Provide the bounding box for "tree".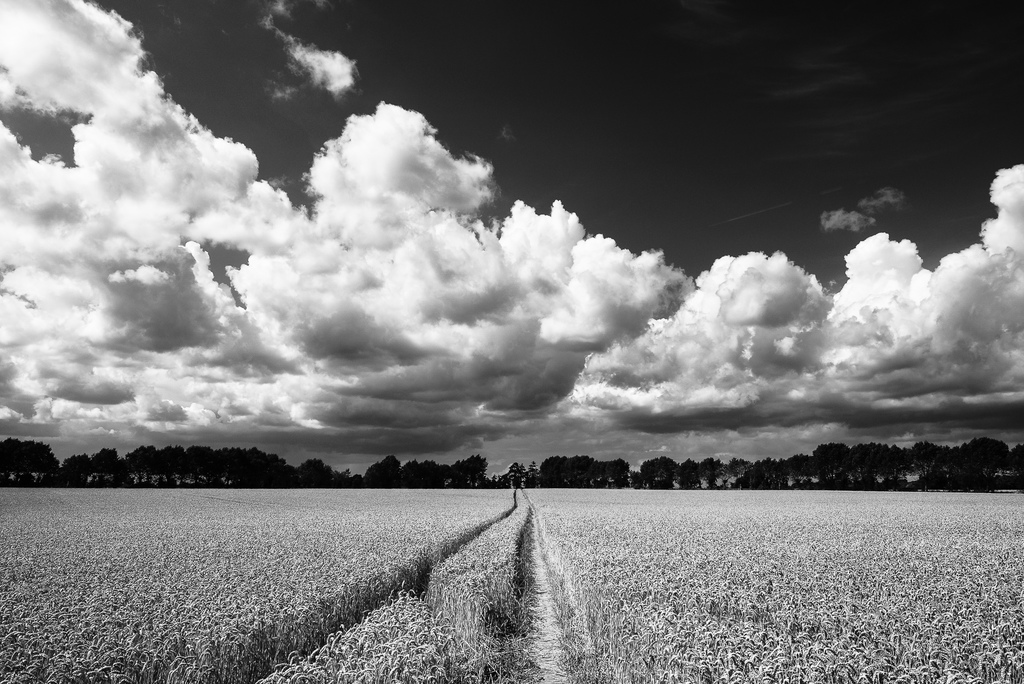
locate(396, 452, 492, 488).
